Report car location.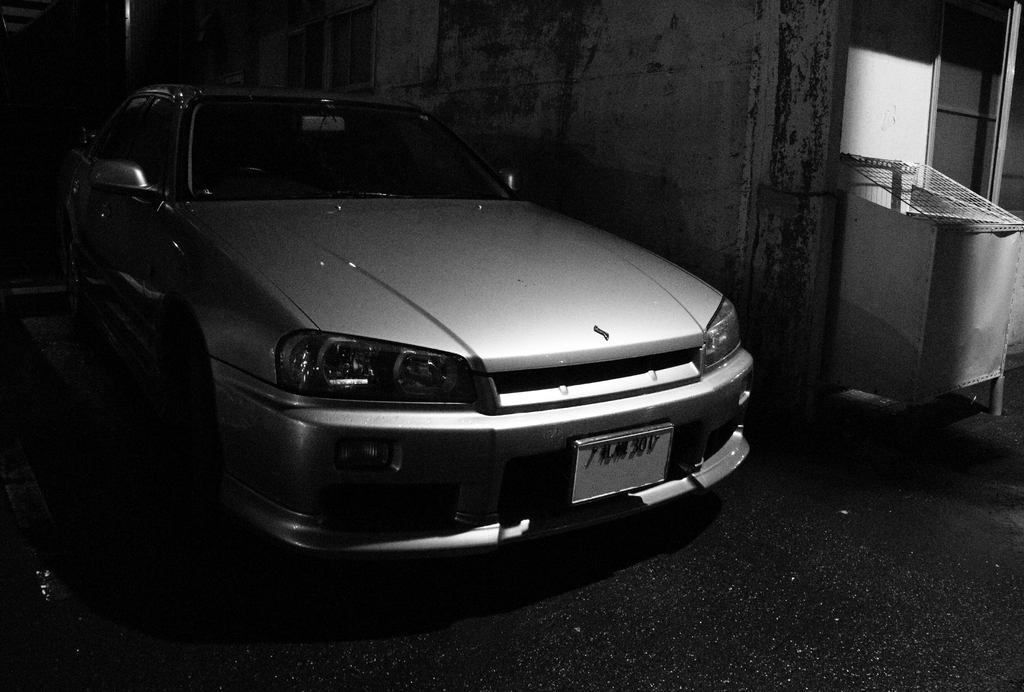
Report: <region>72, 72, 742, 567</region>.
